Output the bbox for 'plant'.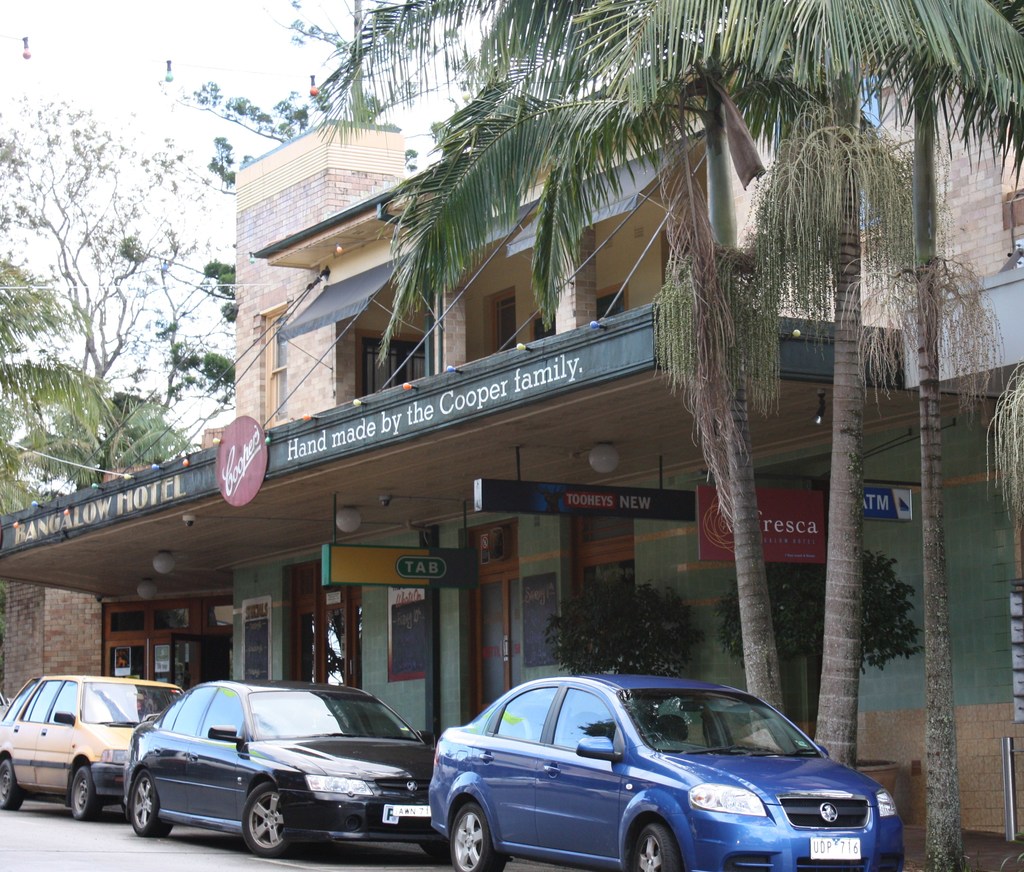
l=538, t=569, r=706, b=741.
